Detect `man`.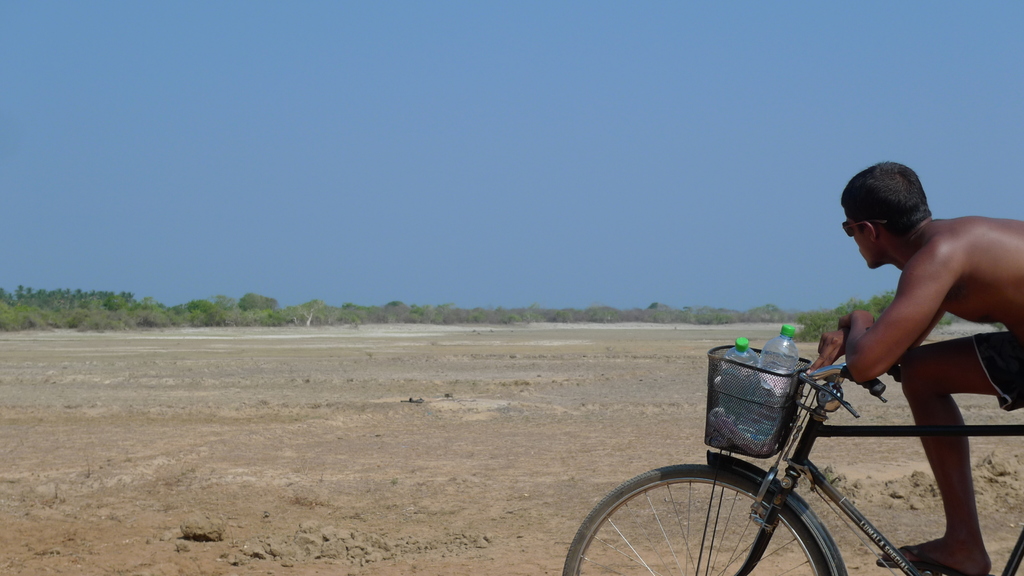
Detected at BBox(790, 175, 1015, 522).
